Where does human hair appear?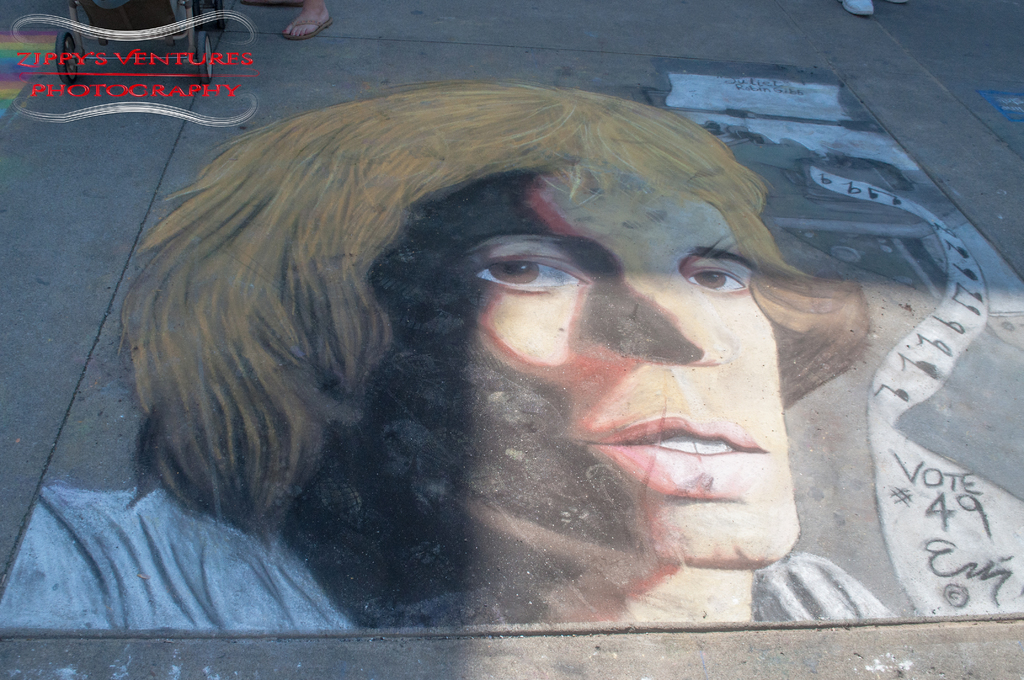
Appears at box=[101, 86, 899, 655].
